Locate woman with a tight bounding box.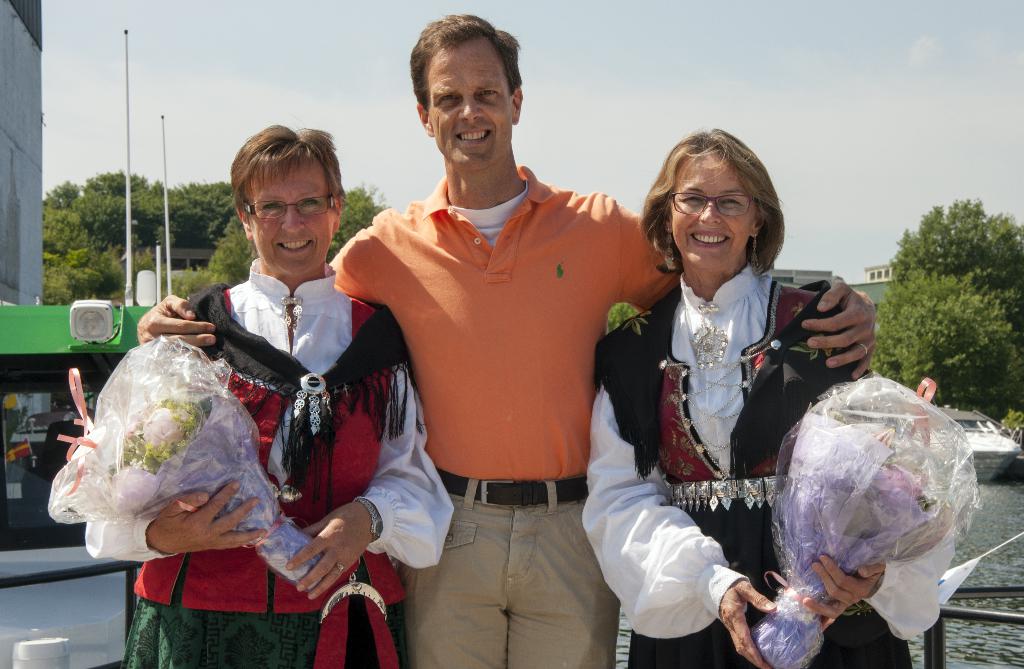
box(81, 114, 477, 668).
